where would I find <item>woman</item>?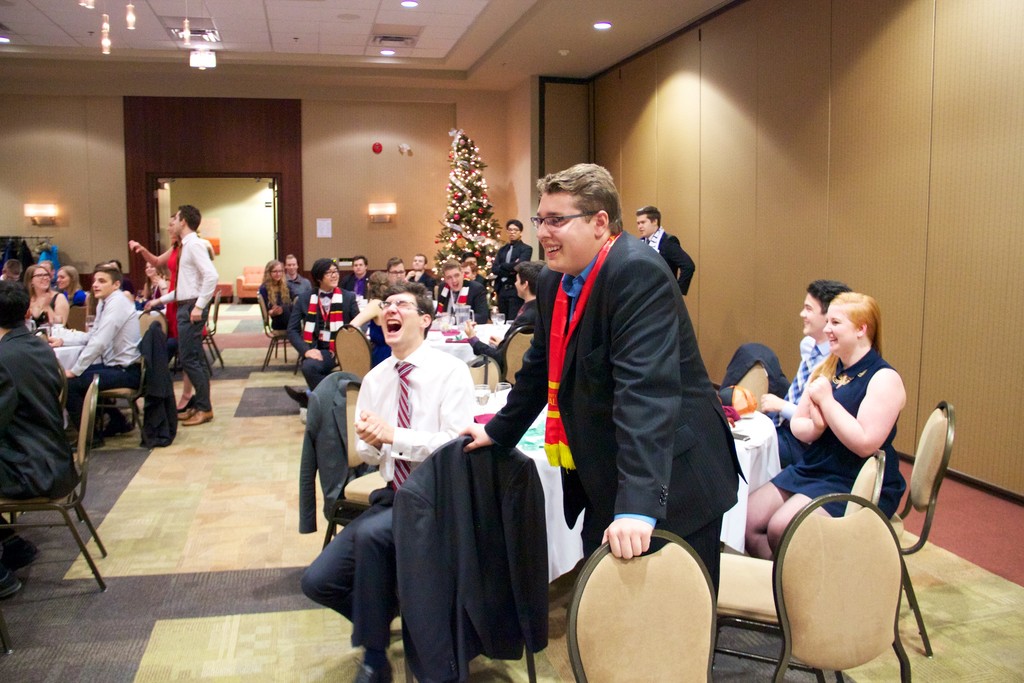
At [left=350, top=272, right=394, bottom=367].
